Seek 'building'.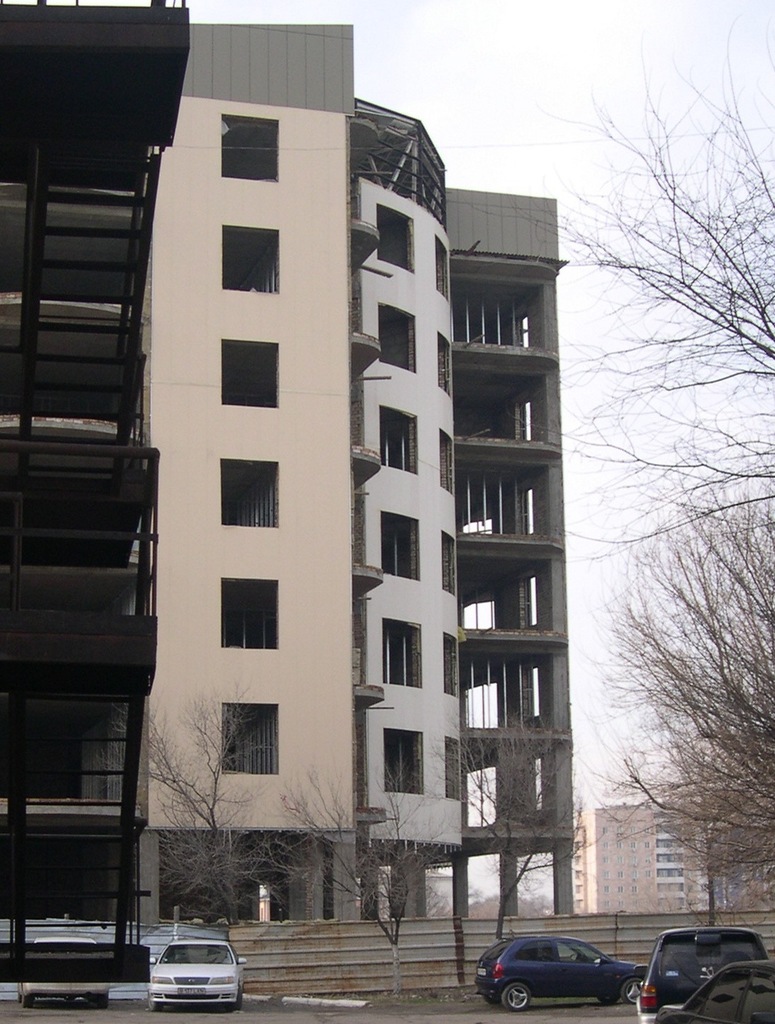
left=0, top=1, right=573, bottom=994.
